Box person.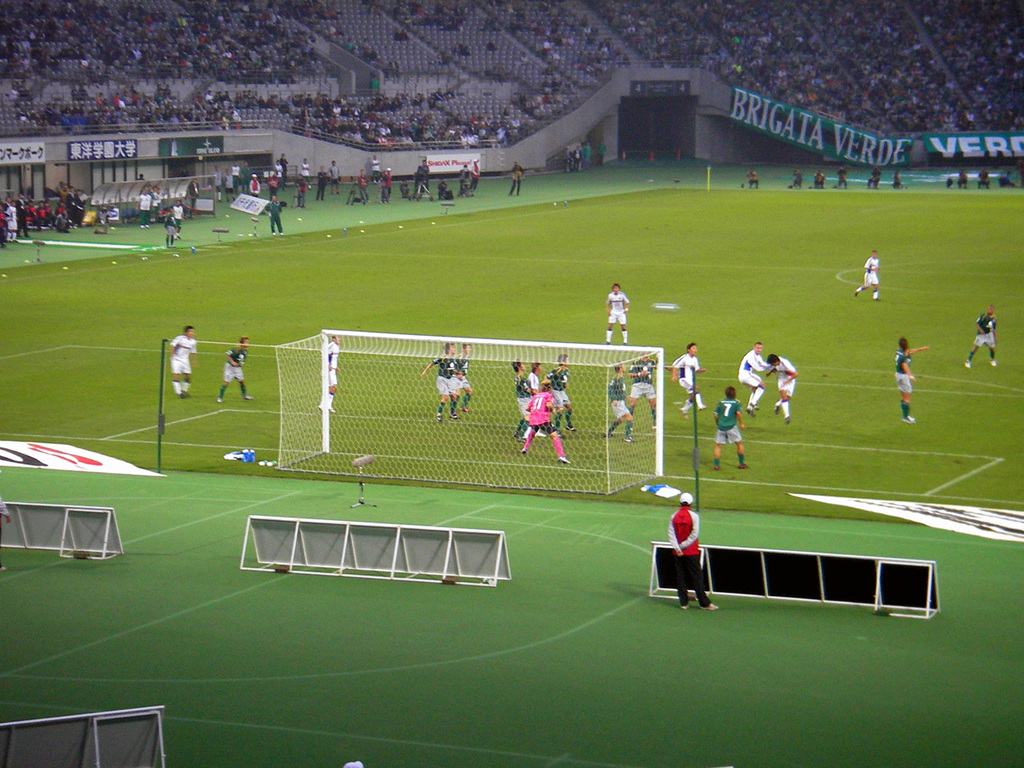
bbox=[325, 334, 339, 414].
